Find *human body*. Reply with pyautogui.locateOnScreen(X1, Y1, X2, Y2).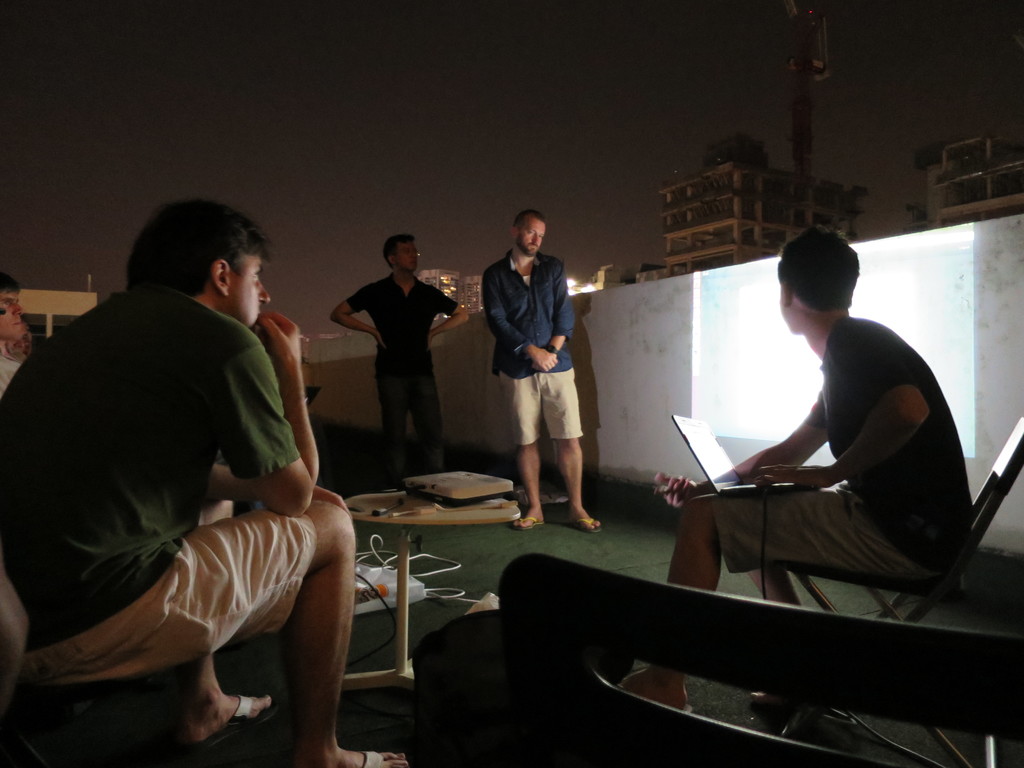
pyautogui.locateOnScreen(481, 208, 603, 532).
